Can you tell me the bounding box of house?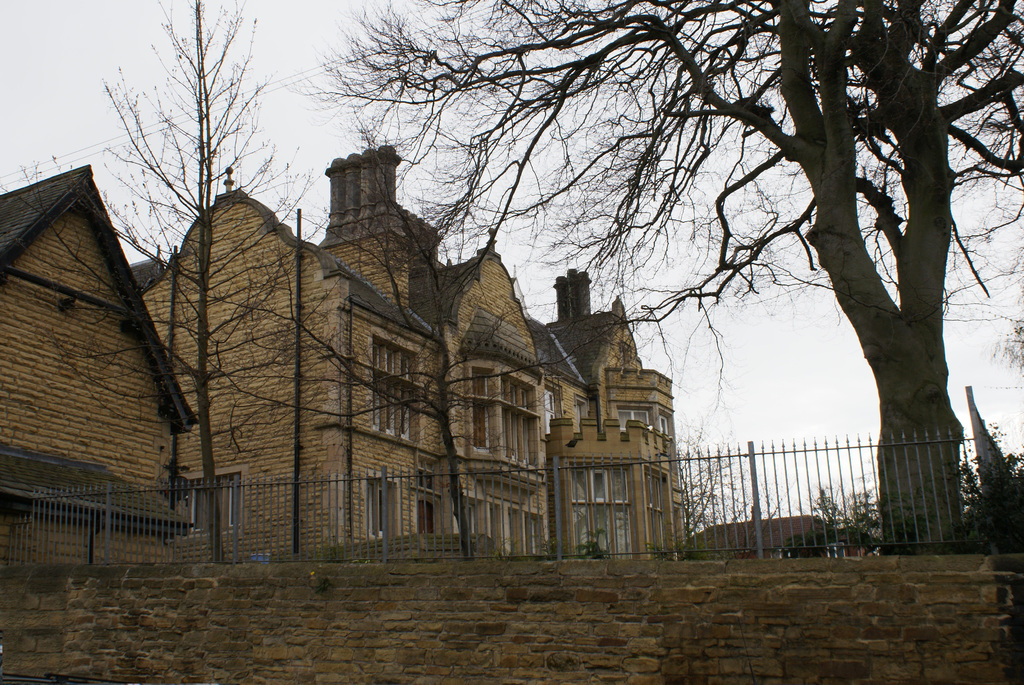
2,165,193,560.
